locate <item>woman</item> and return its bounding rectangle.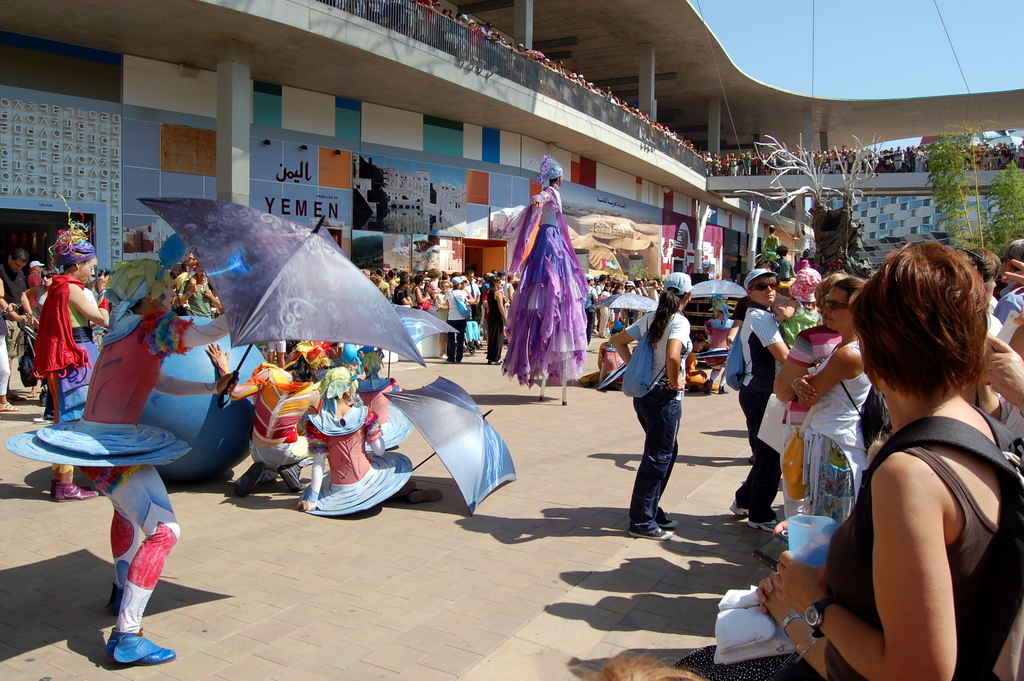
region(486, 277, 508, 368).
